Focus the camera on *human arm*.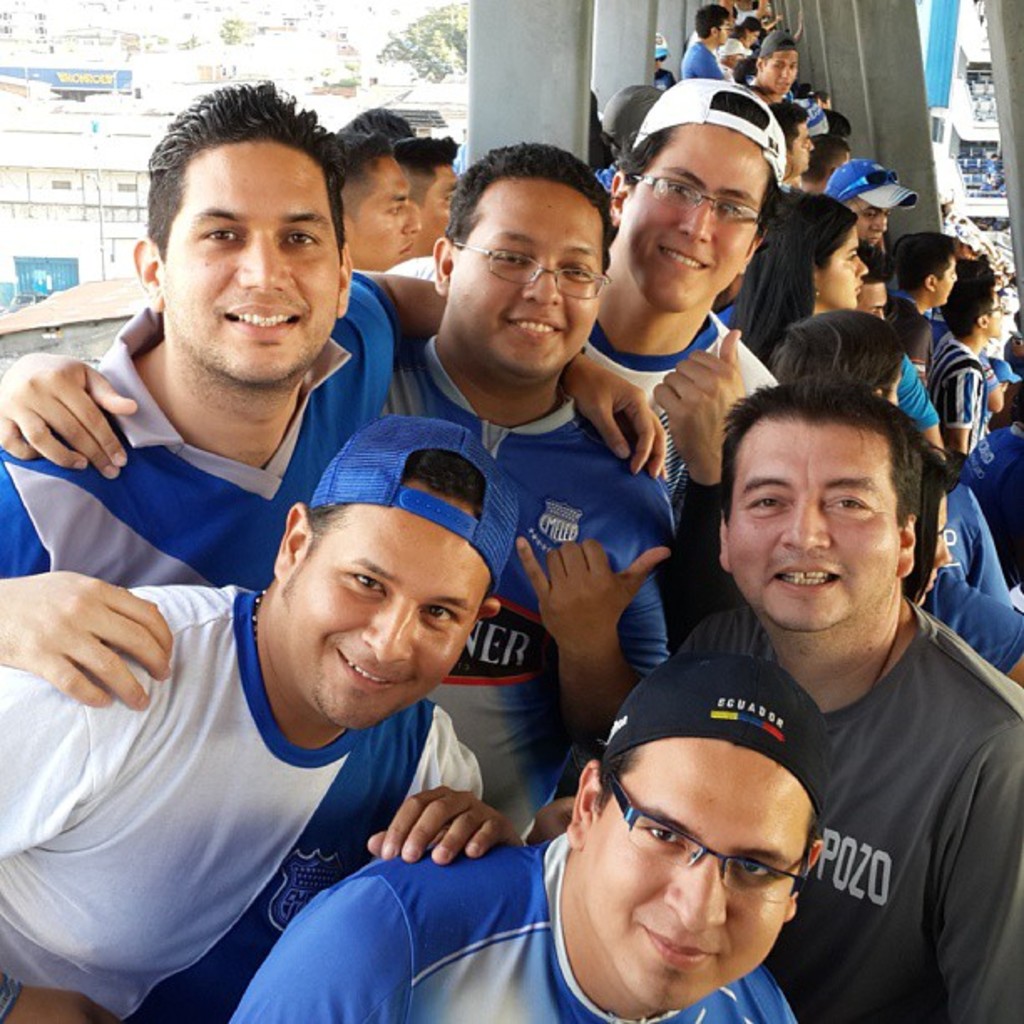
Focus region: region(947, 581, 1022, 688).
